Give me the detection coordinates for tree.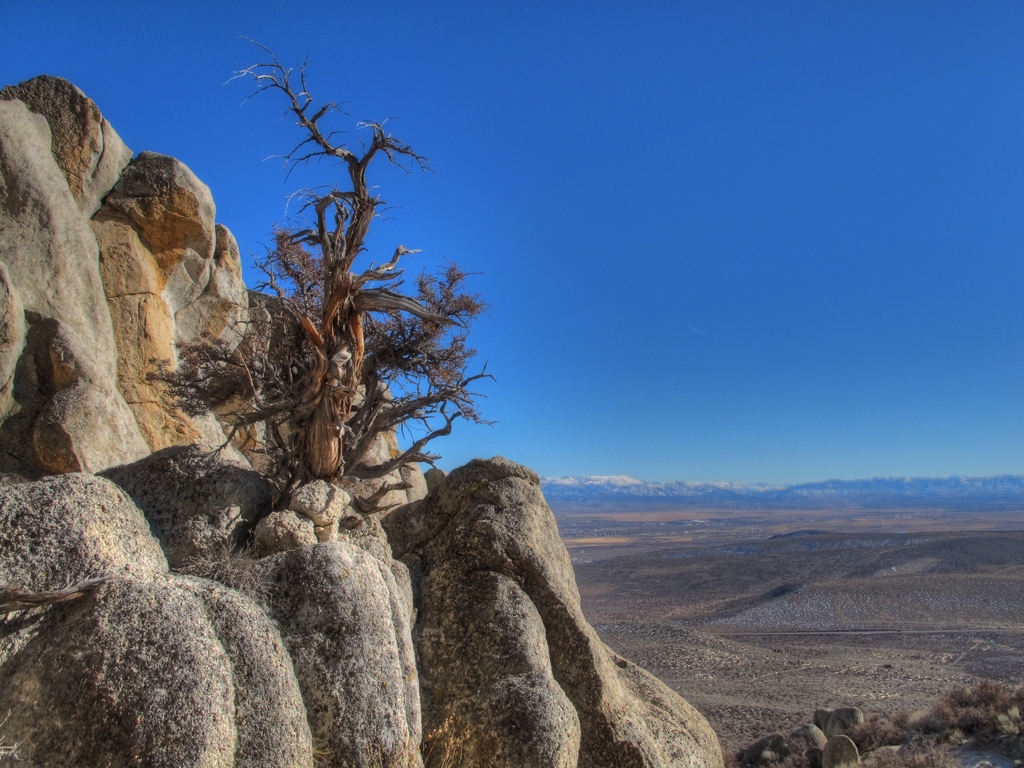
197, 34, 488, 569.
